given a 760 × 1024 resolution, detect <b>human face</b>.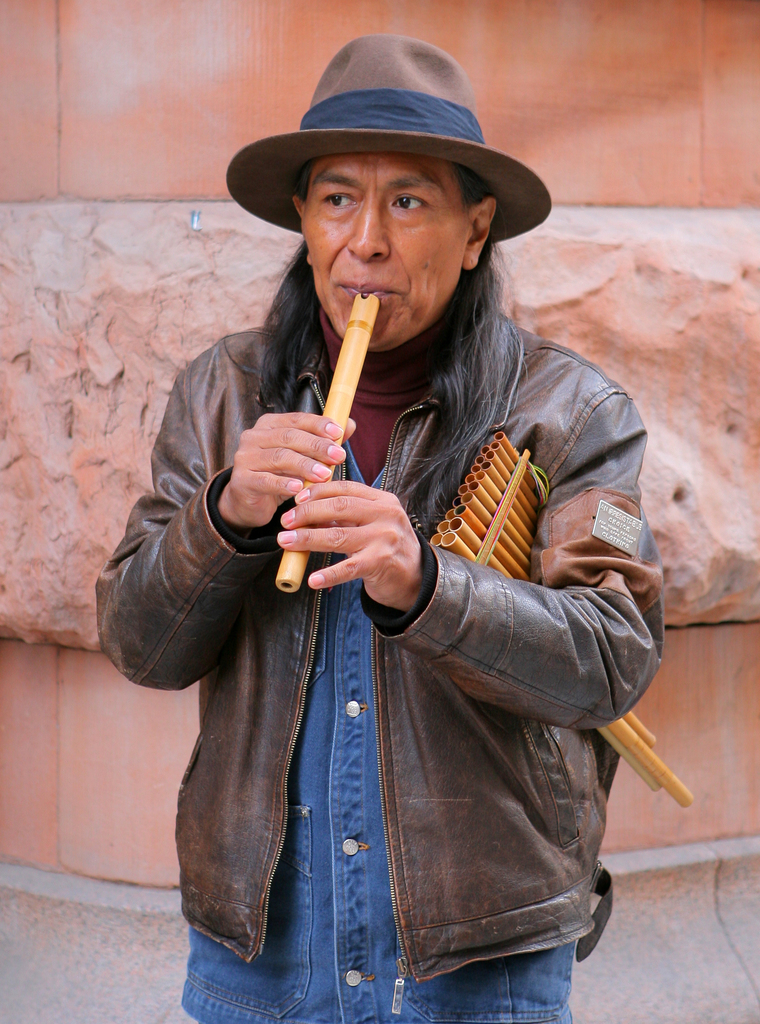
l=302, t=160, r=461, b=349.
